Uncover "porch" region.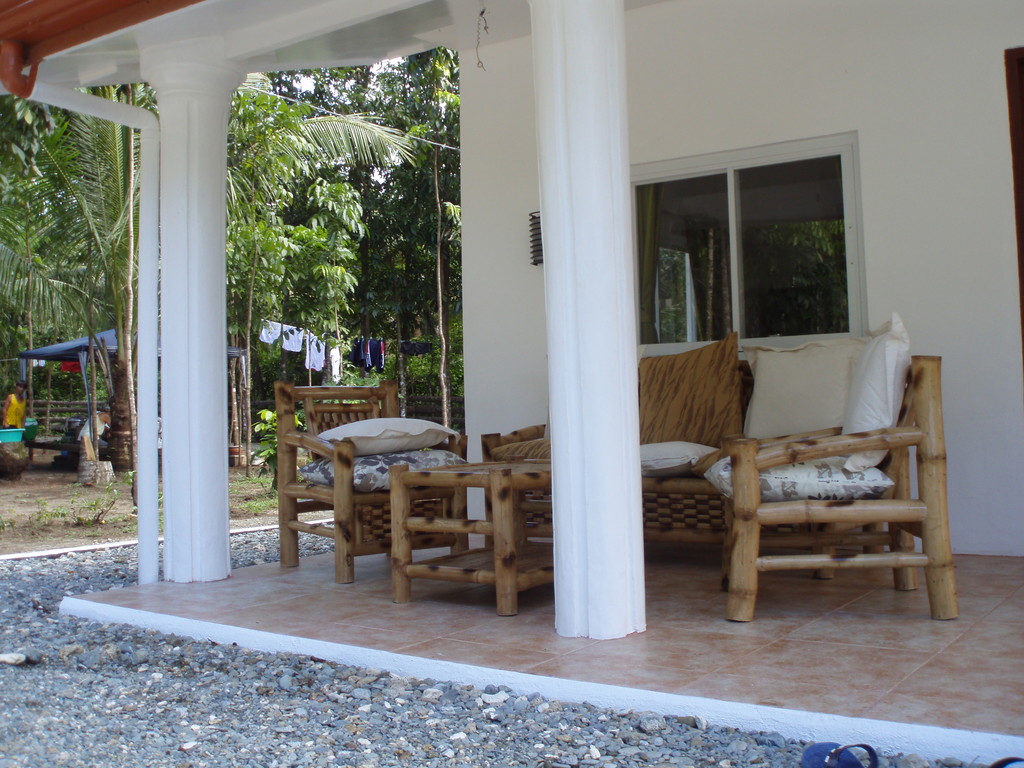
Uncovered: (left=65, top=528, right=1023, bottom=741).
